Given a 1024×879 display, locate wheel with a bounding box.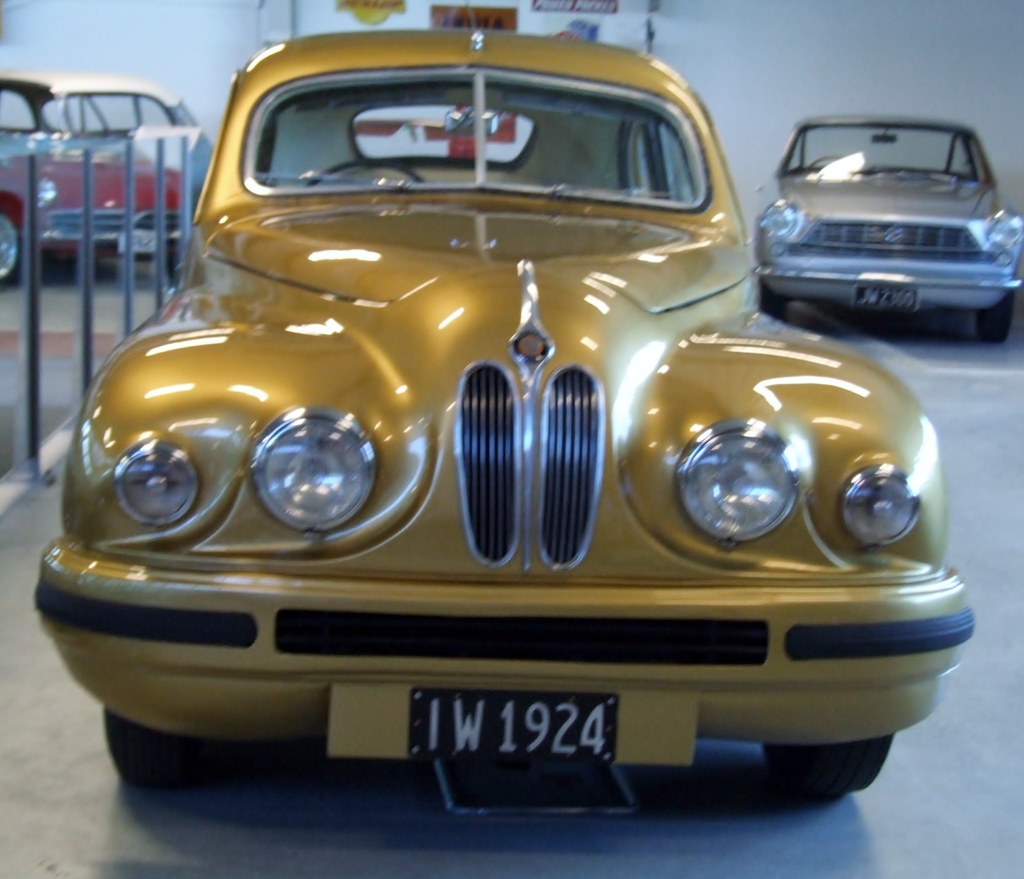
Located: bbox=(977, 288, 1016, 344).
